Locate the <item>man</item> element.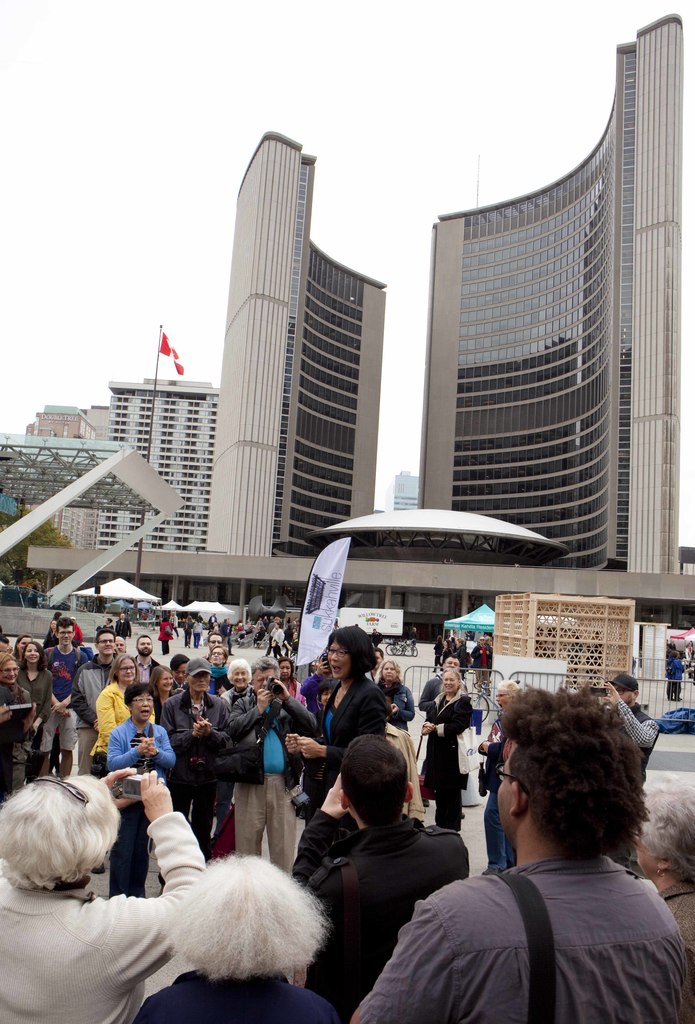
Element bbox: <box>167,611,180,636</box>.
